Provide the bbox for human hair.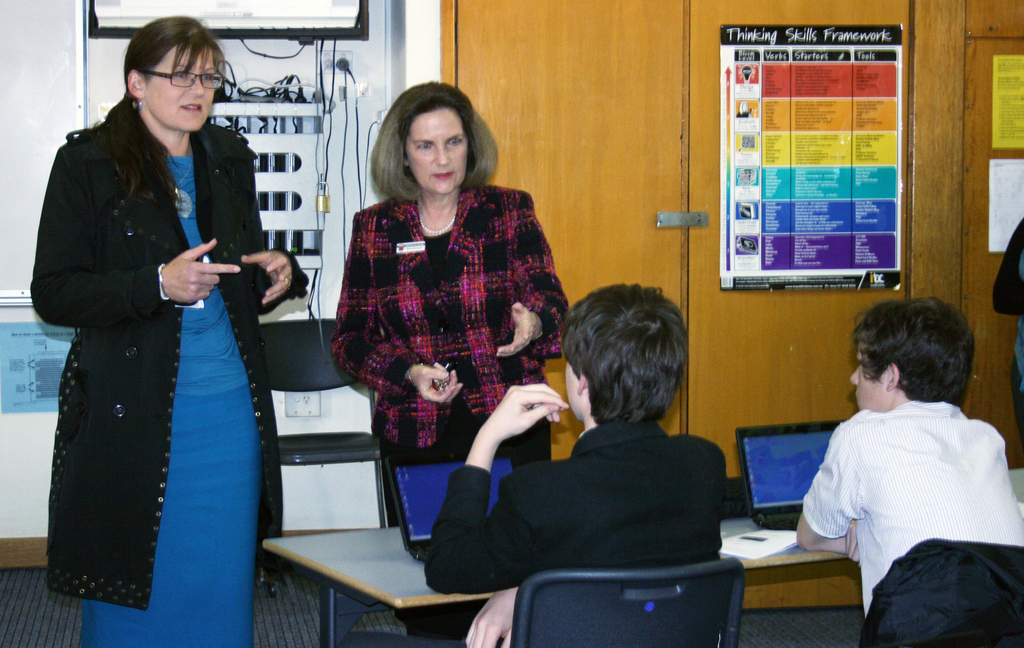
Rect(849, 301, 986, 428).
